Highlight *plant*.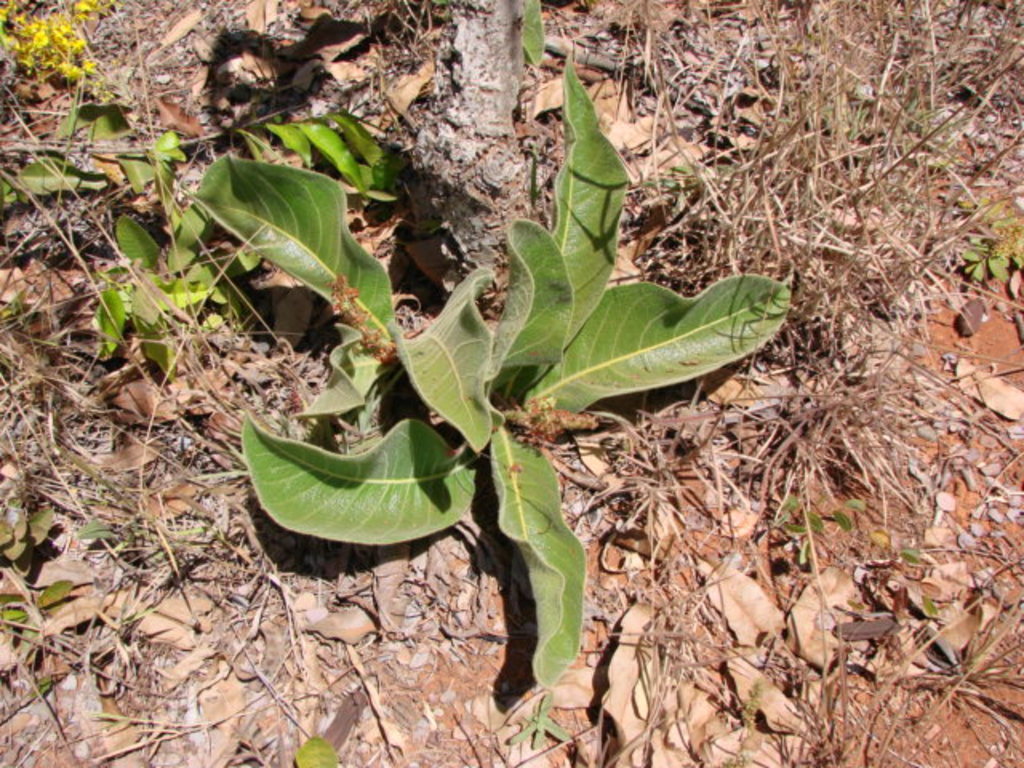
Highlighted region: Rect(867, 534, 941, 624).
